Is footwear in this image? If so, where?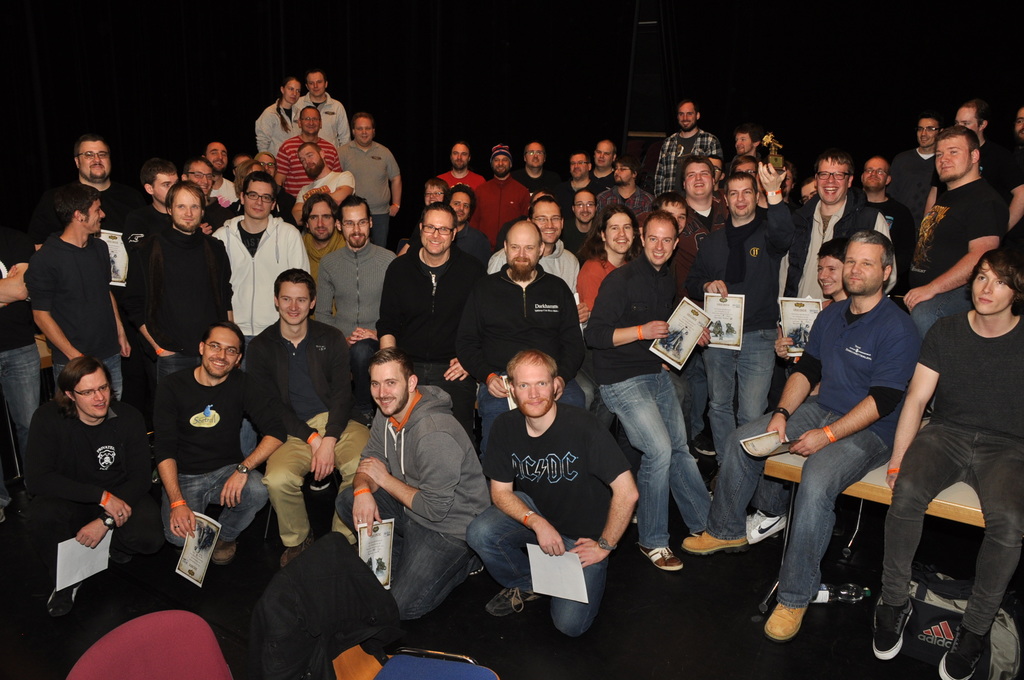
Yes, at pyautogui.locateOnScreen(694, 423, 719, 458).
